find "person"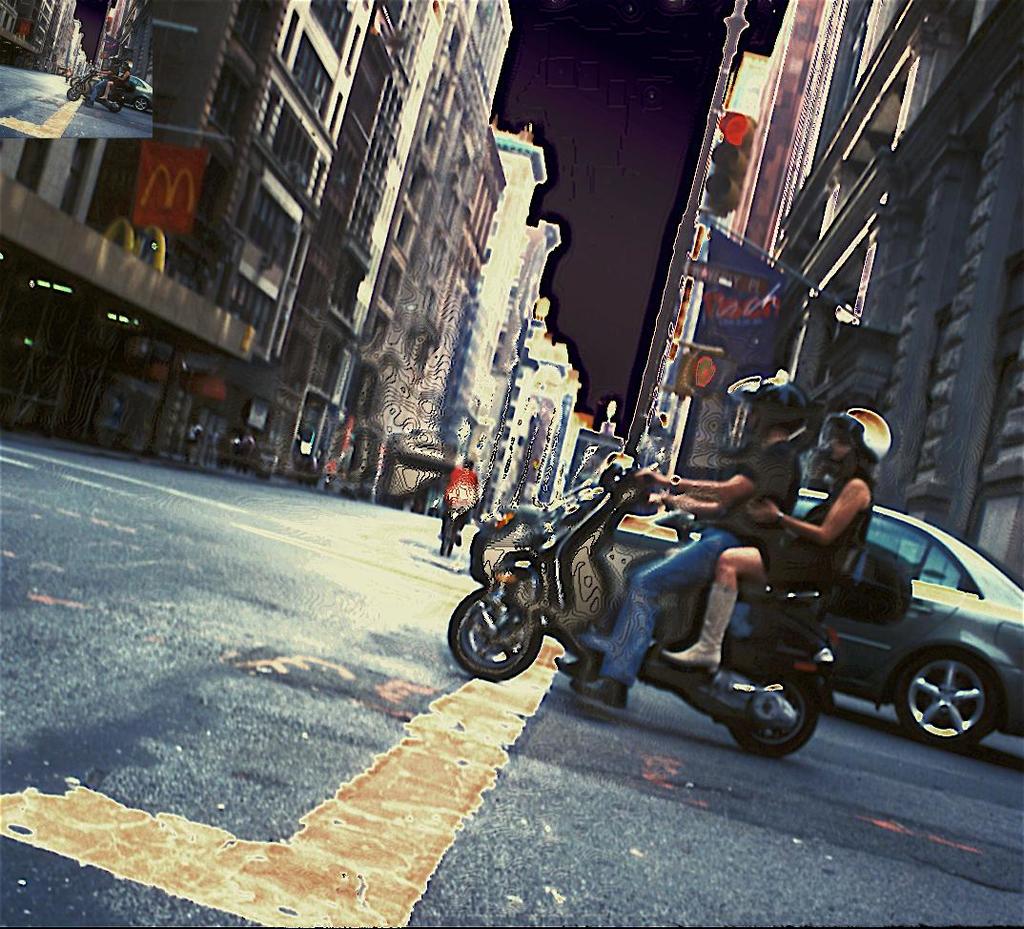
(561,373,808,706)
